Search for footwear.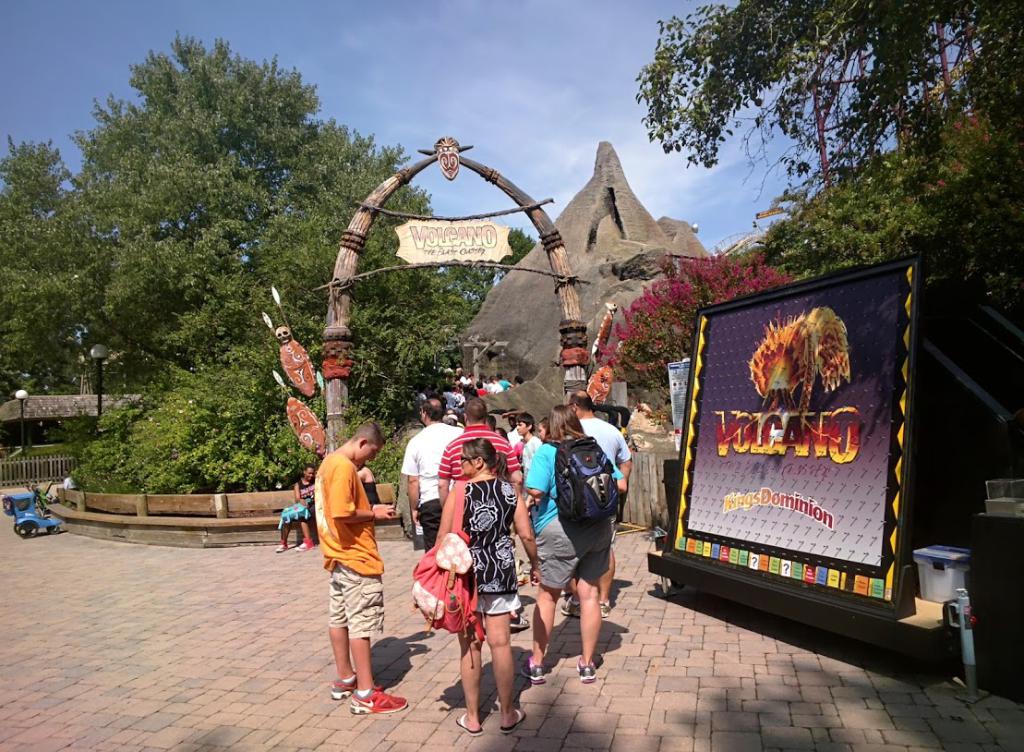
Found at <bbox>500, 708, 529, 734</bbox>.
